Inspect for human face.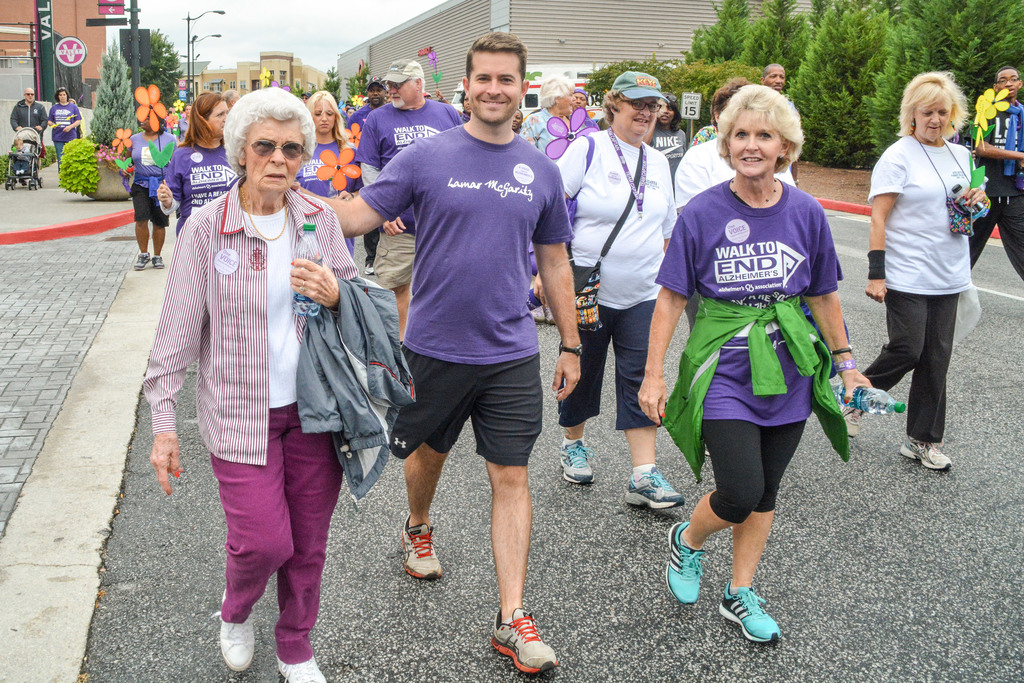
Inspection: rect(308, 100, 336, 134).
